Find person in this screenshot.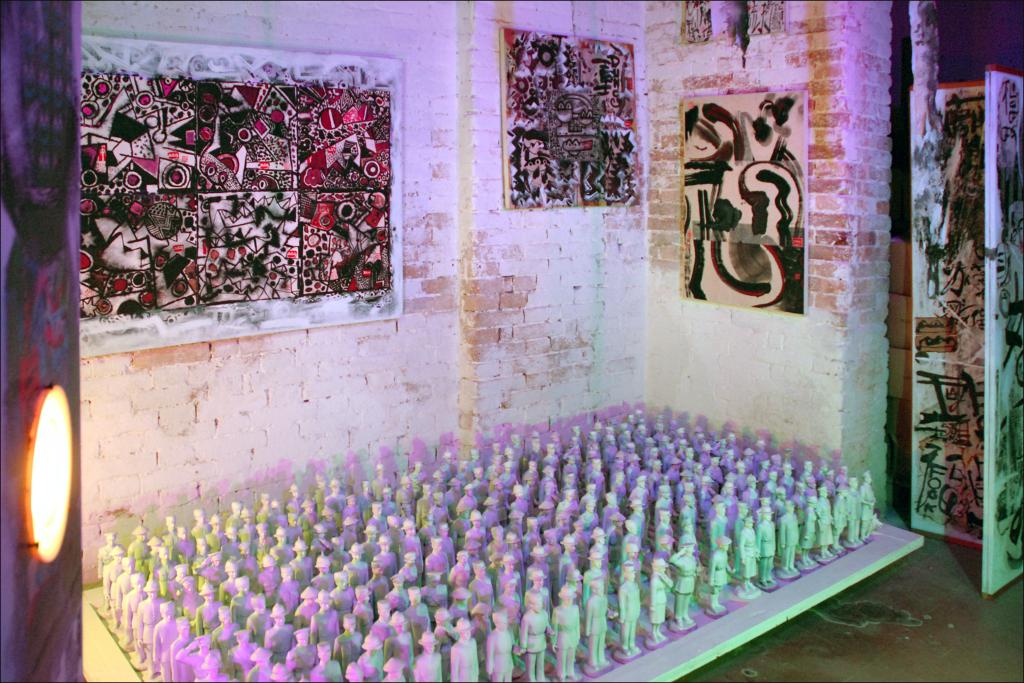
The bounding box for person is bbox=[801, 494, 819, 562].
